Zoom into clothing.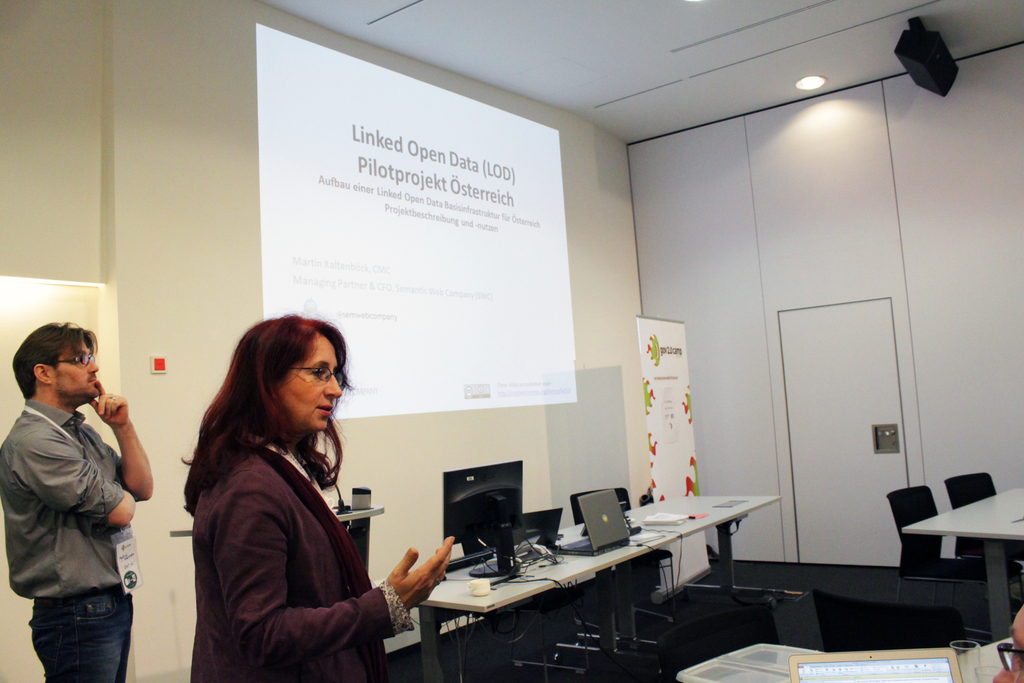
Zoom target: bbox(199, 445, 422, 668).
